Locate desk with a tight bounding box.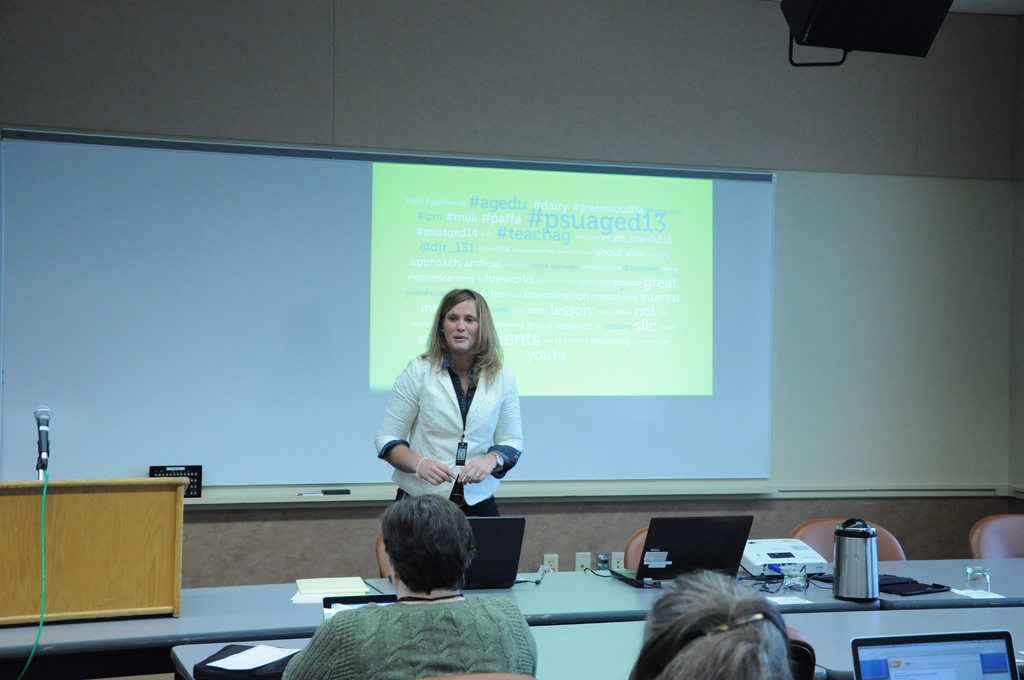
pyautogui.locateOnScreen(9, 469, 195, 638).
